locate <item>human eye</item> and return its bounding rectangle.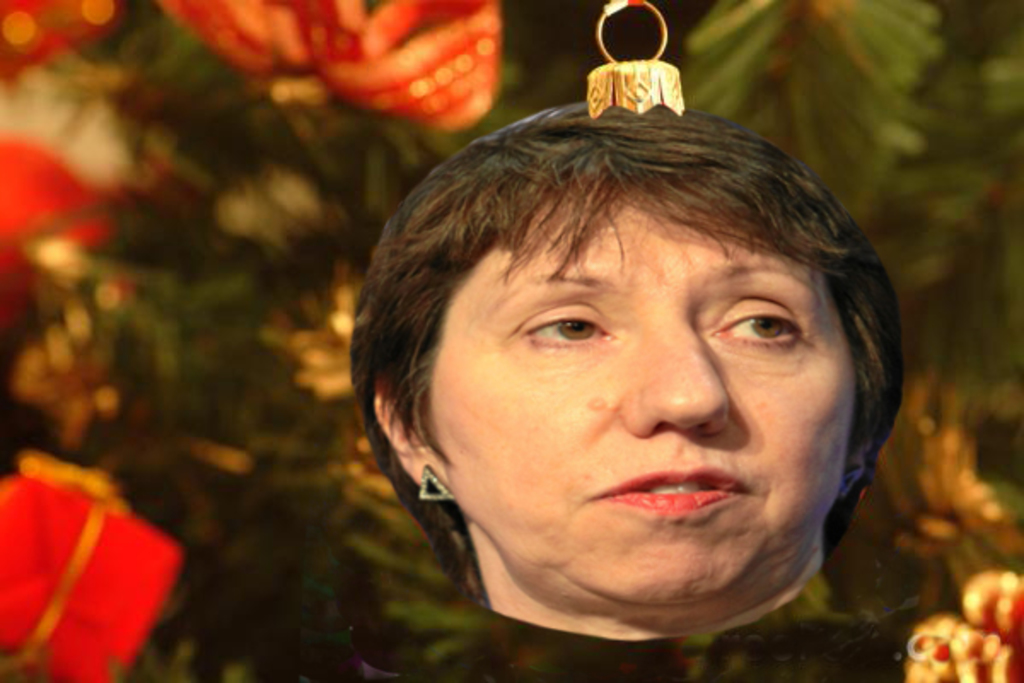
box=[515, 311, 613, 348].
